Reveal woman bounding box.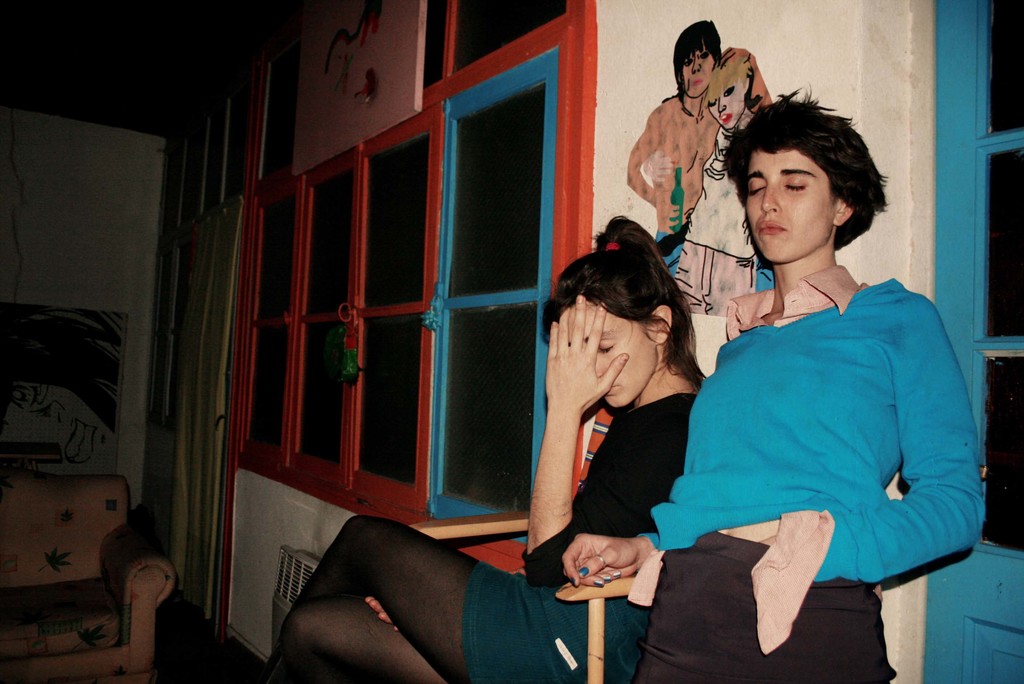
Revealed: select_region(621, 97, 958, 683).
